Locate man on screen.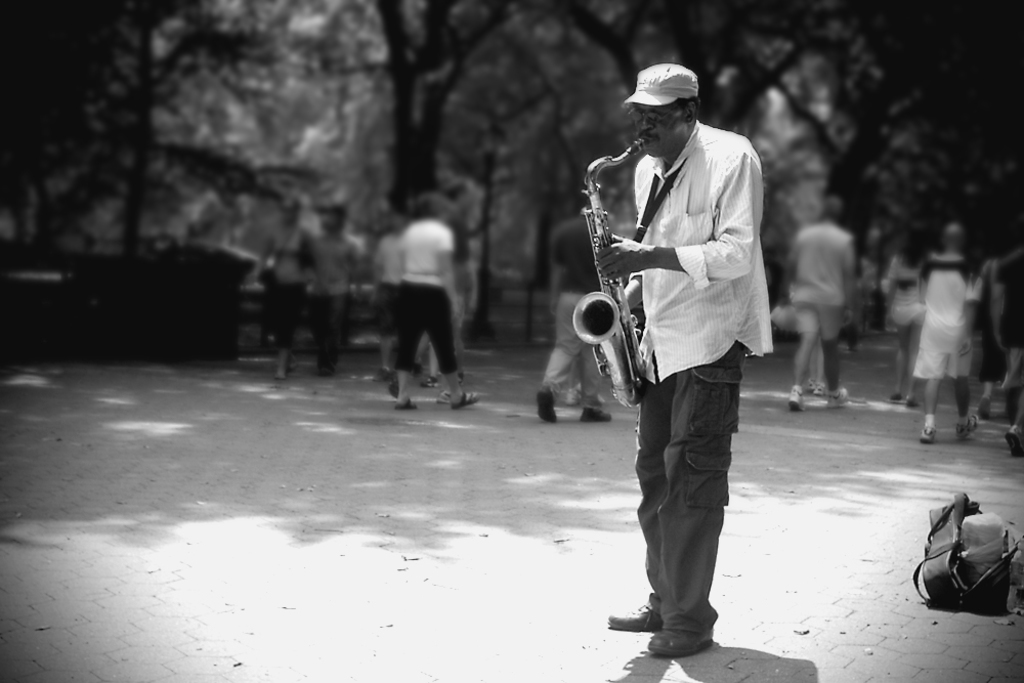
On screen at pyautogui.locateOnScreen(593, 56, 773, 659).
